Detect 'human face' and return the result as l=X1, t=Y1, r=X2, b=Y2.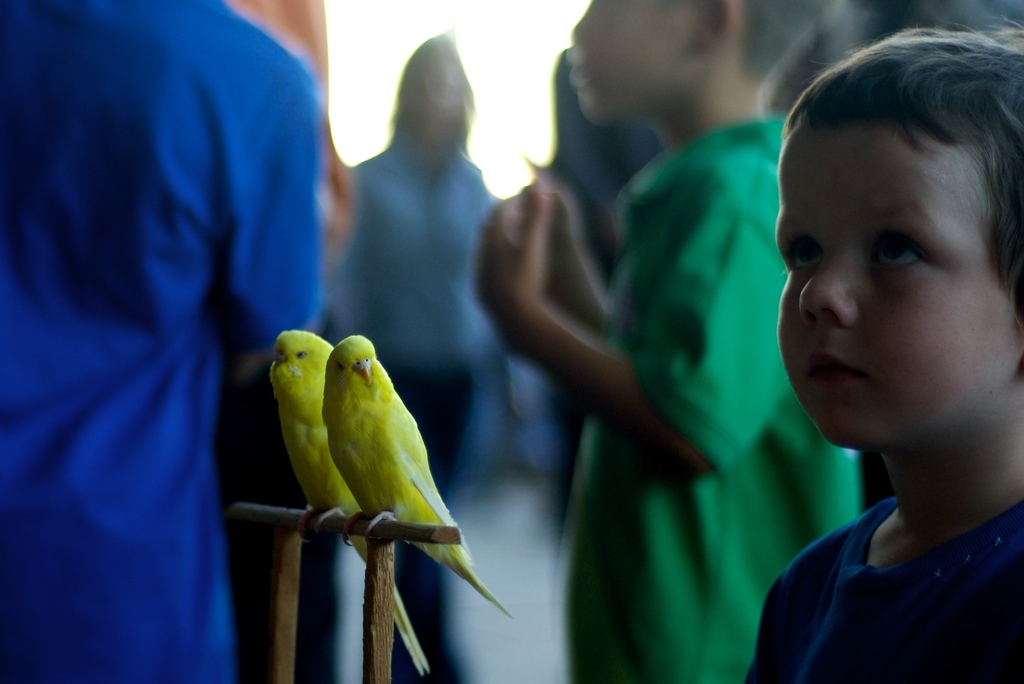
l=778, t=117, r=1020, b=444.
